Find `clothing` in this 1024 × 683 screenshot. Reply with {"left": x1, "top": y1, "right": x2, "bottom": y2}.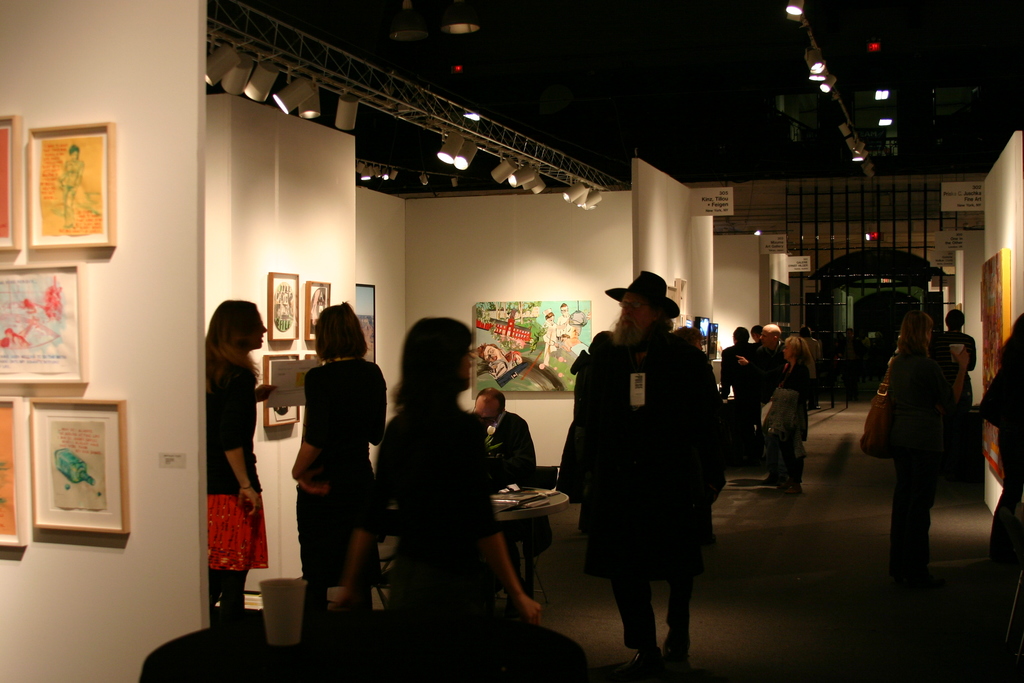
{"left": 719, "top": 343, "right": 758, "bottom": 425}.
